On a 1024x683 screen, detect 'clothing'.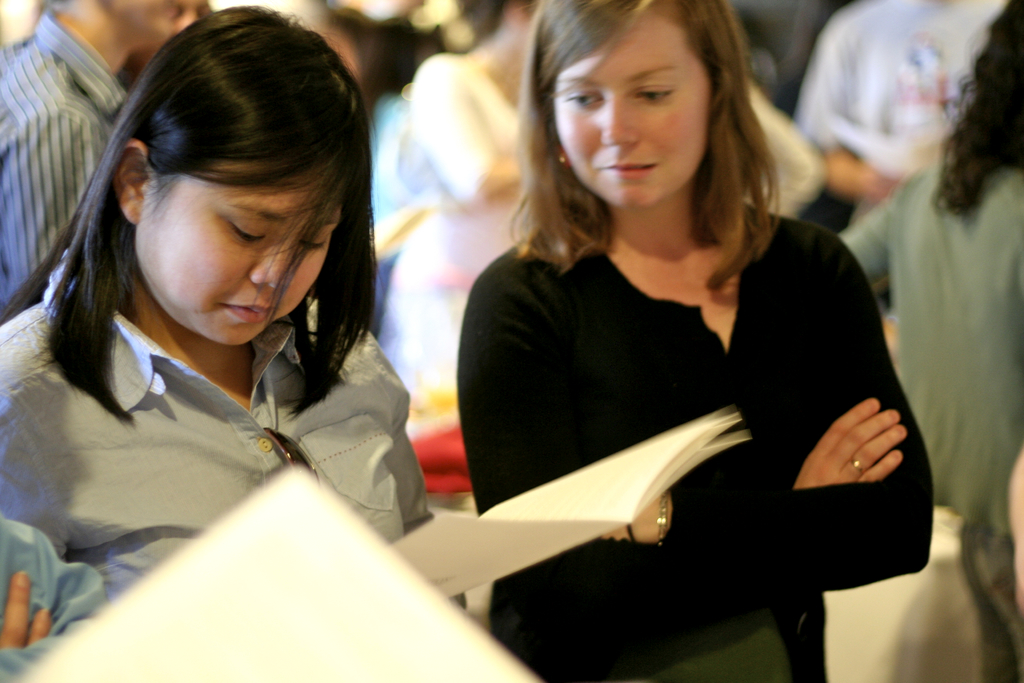
box(740, 0, 843, 235).
